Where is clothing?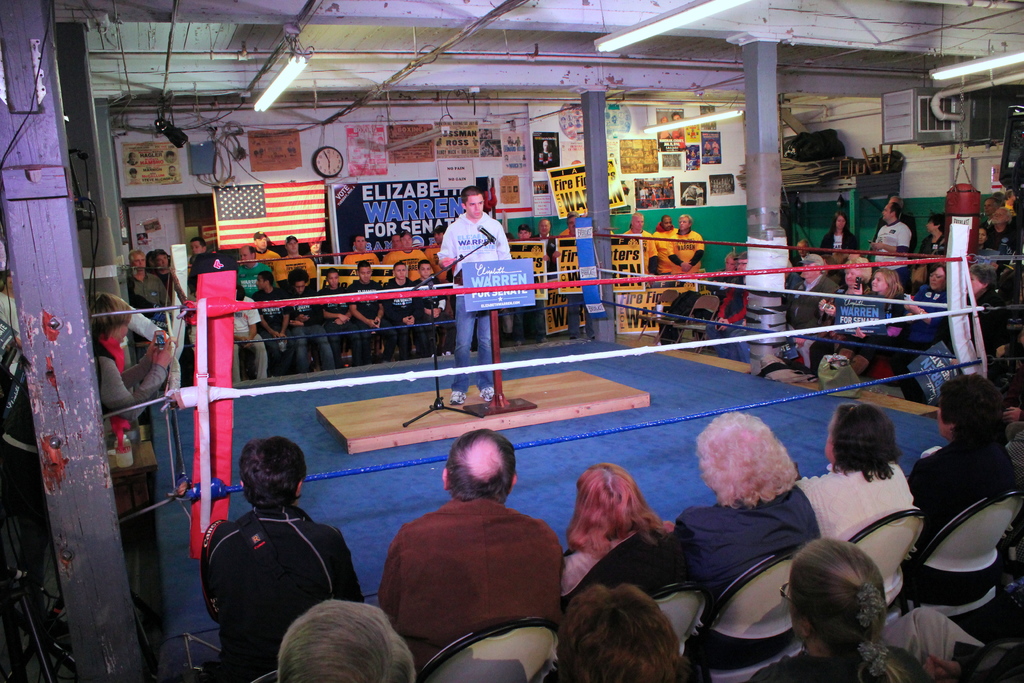
{"x1": 782, "y1": 283, "x2": 836, "y2": 366}.
